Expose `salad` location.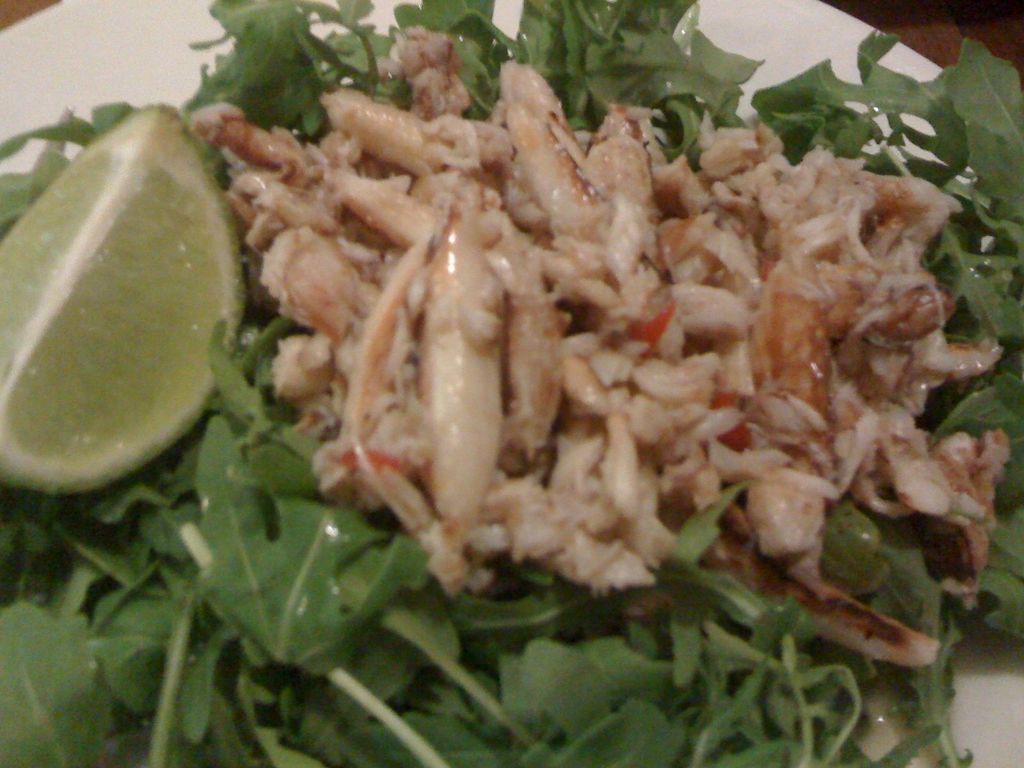
Exposed at region(0, 5, 1023, 767).
